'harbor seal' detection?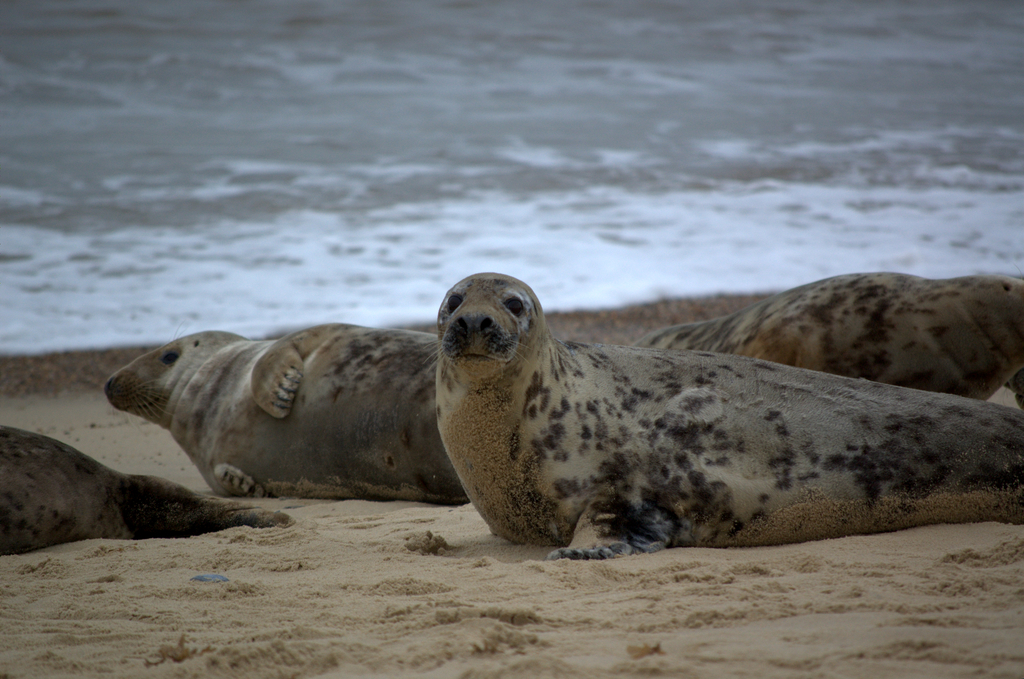
[416, 270, 1023, 562]
